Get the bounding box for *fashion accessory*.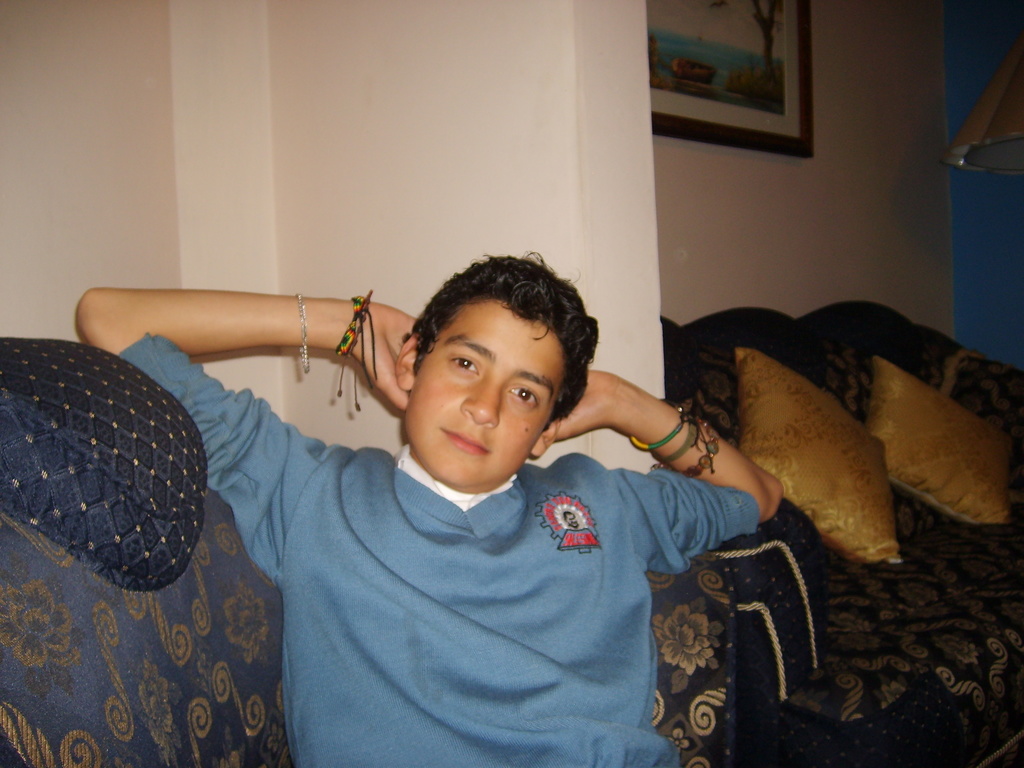
box(655, 408, 701, 468).
